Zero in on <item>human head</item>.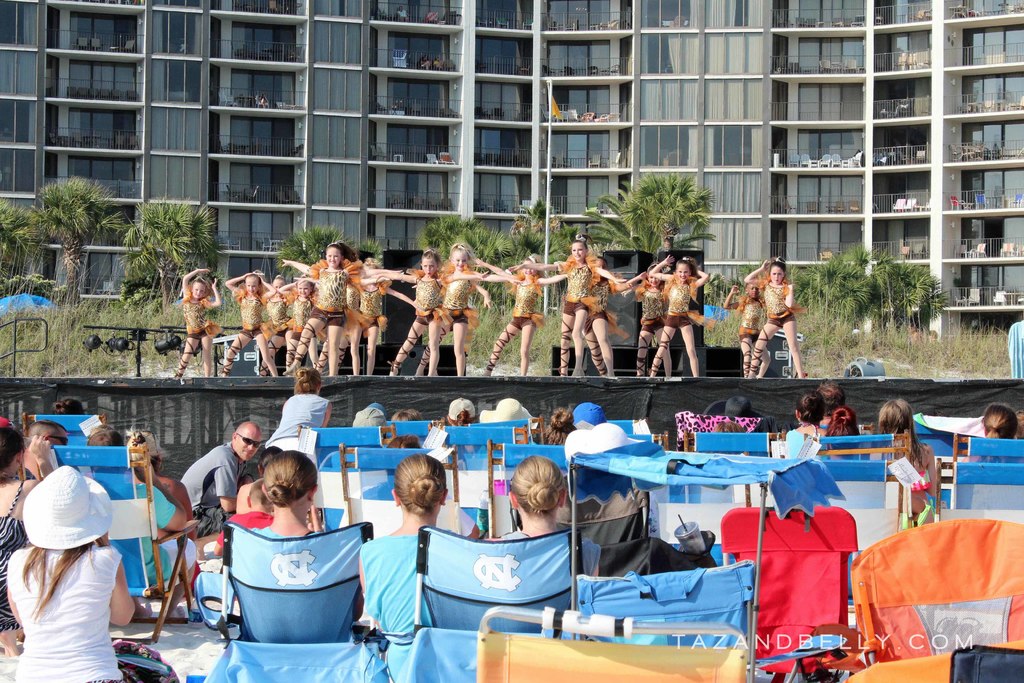
Zeroed in: crop(980, 410, 1021, 445).
